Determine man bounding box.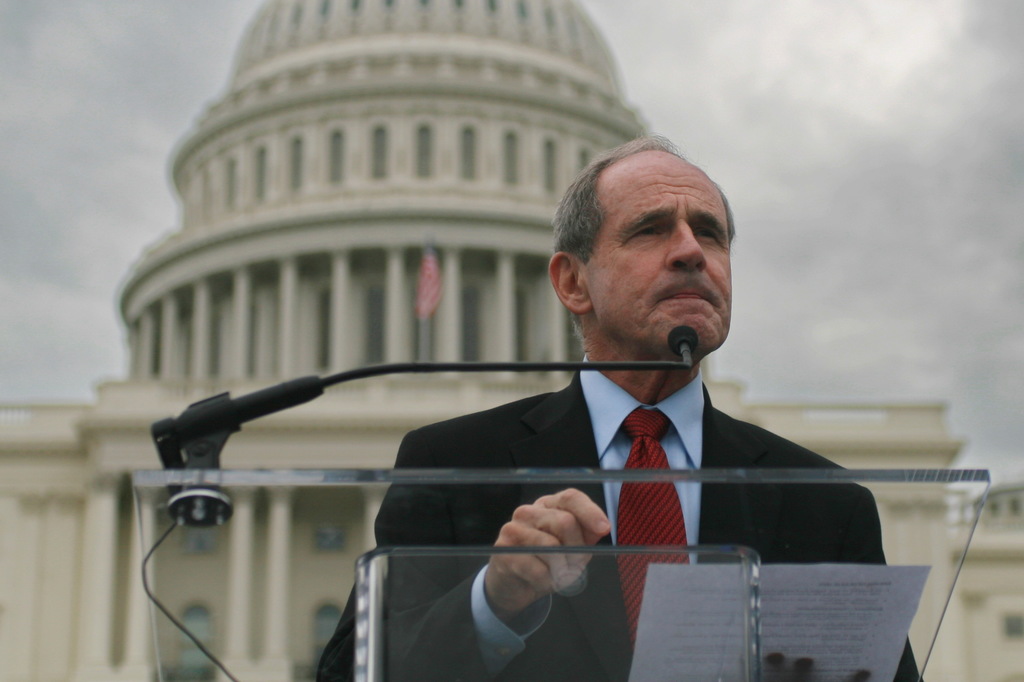
Determined: {"x1": 314, "y1": 133, "x2": 921, "y2": 681}.
